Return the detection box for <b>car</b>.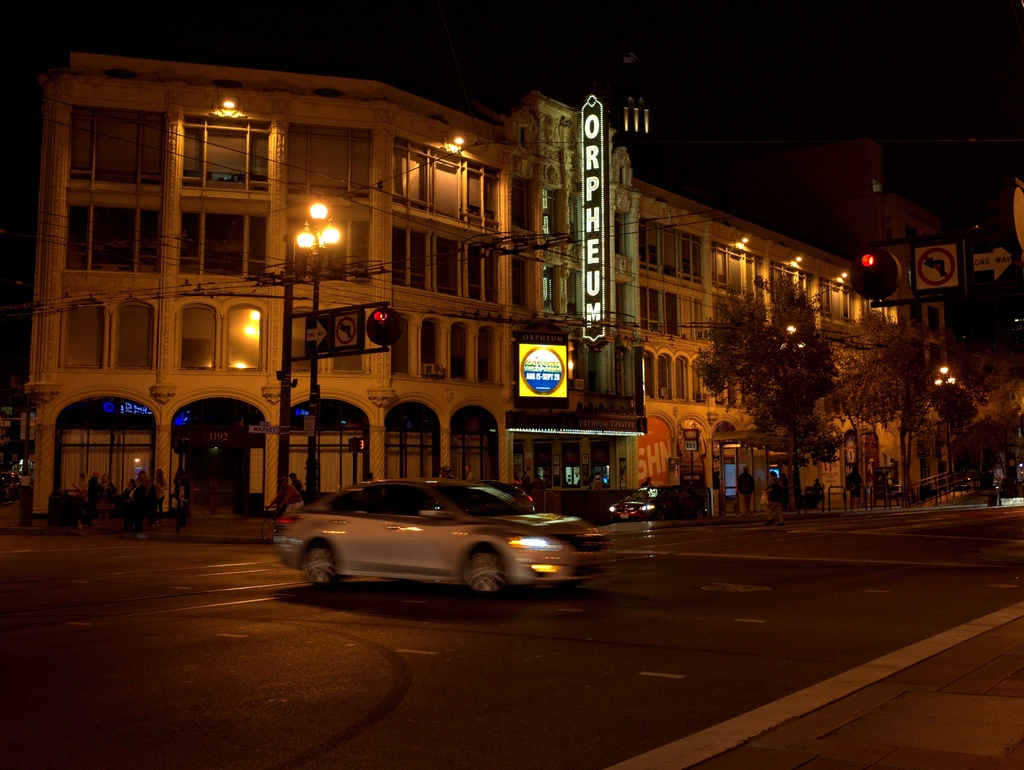
<box>609,481,710,524</box>.
